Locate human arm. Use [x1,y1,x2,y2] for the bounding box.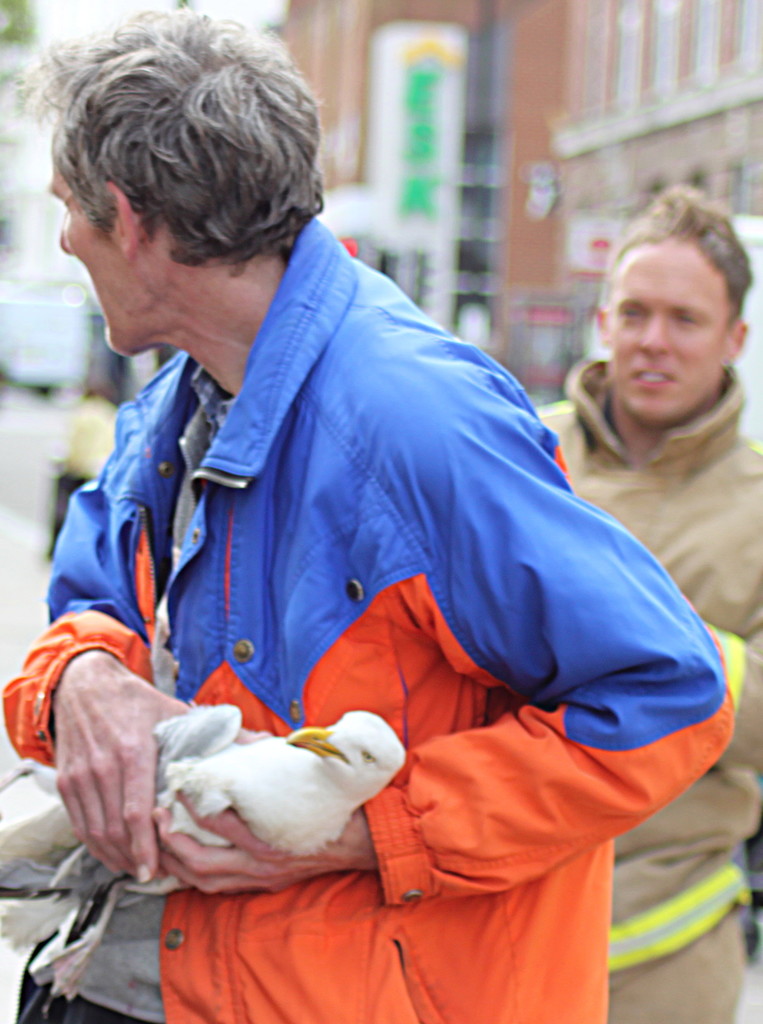
[3,478,220,889].
